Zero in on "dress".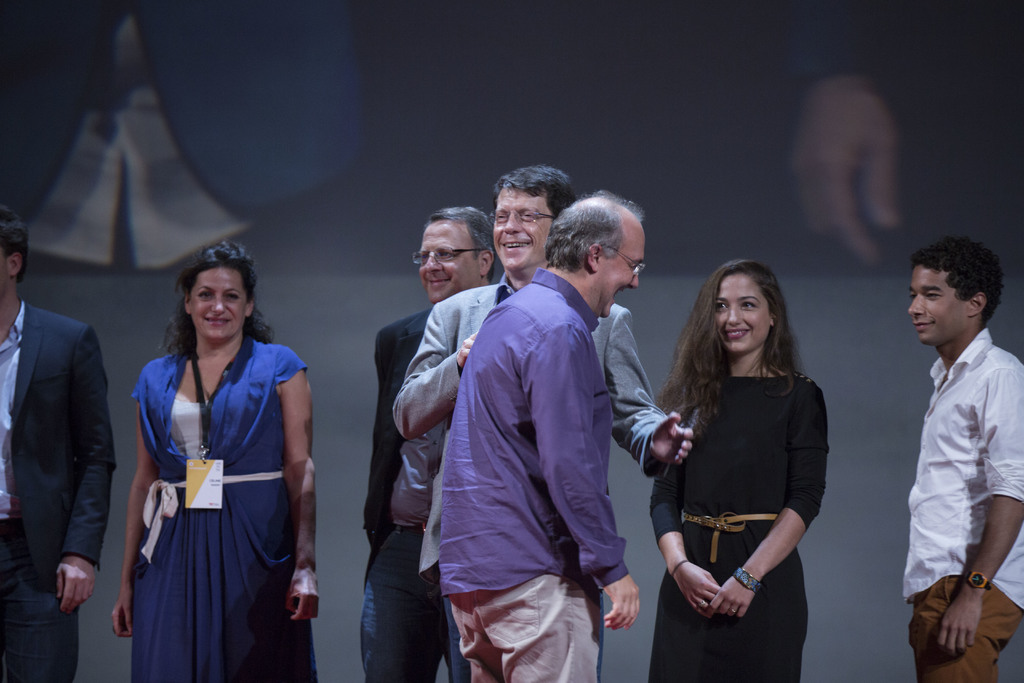
Zeroed in: region(634, 367, 836, 682).
